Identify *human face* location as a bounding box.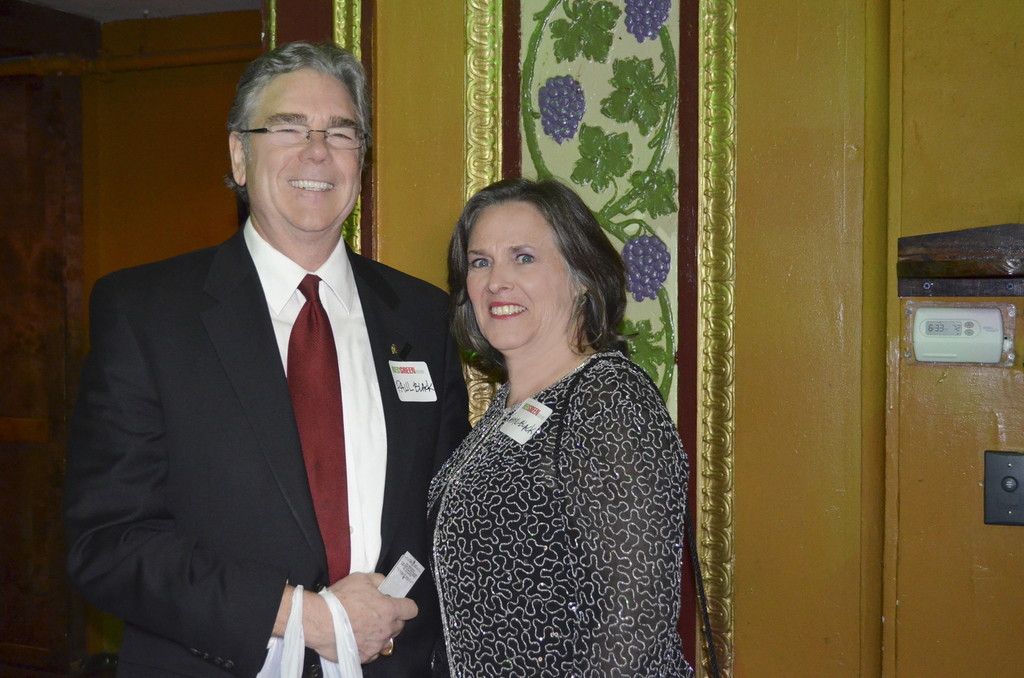
bbox(241, 75, 357, 232).
